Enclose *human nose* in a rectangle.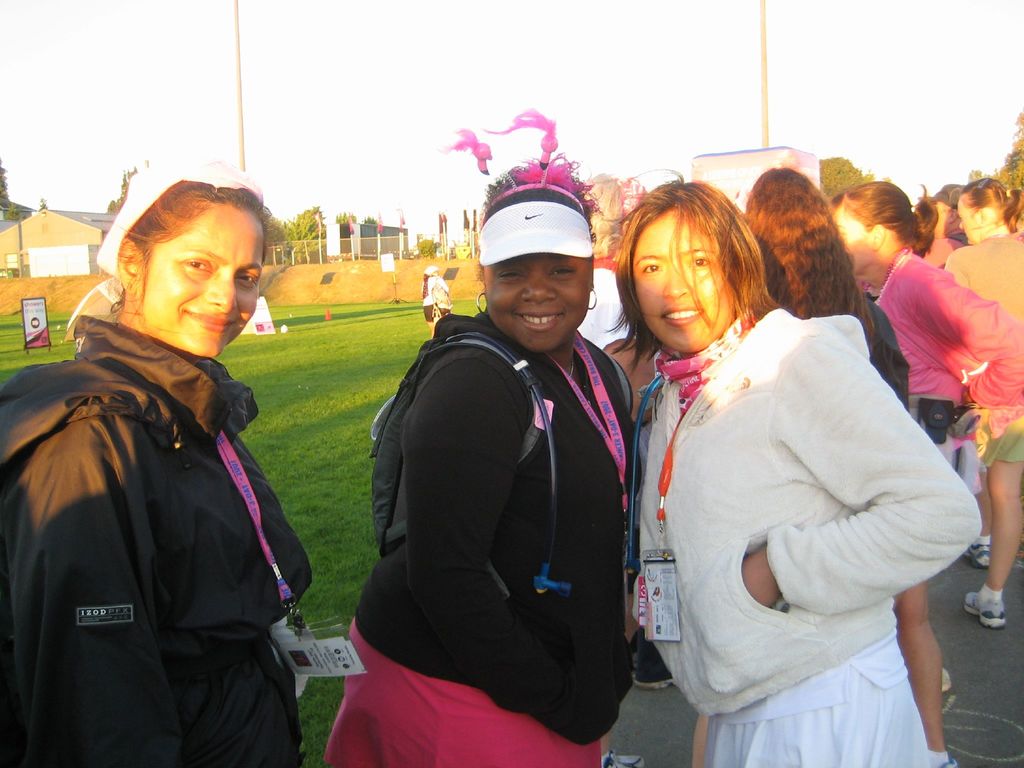
<box>660,262,694,298</box>.
